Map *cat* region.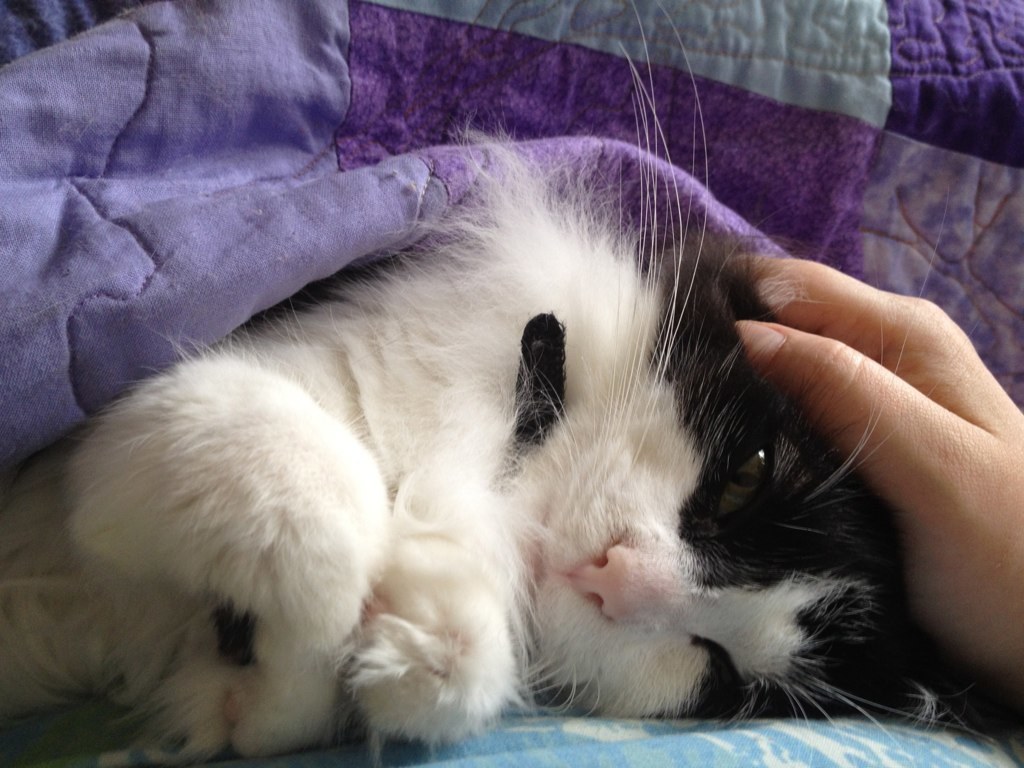
Mapped to box(0, 0, 991, 767).
